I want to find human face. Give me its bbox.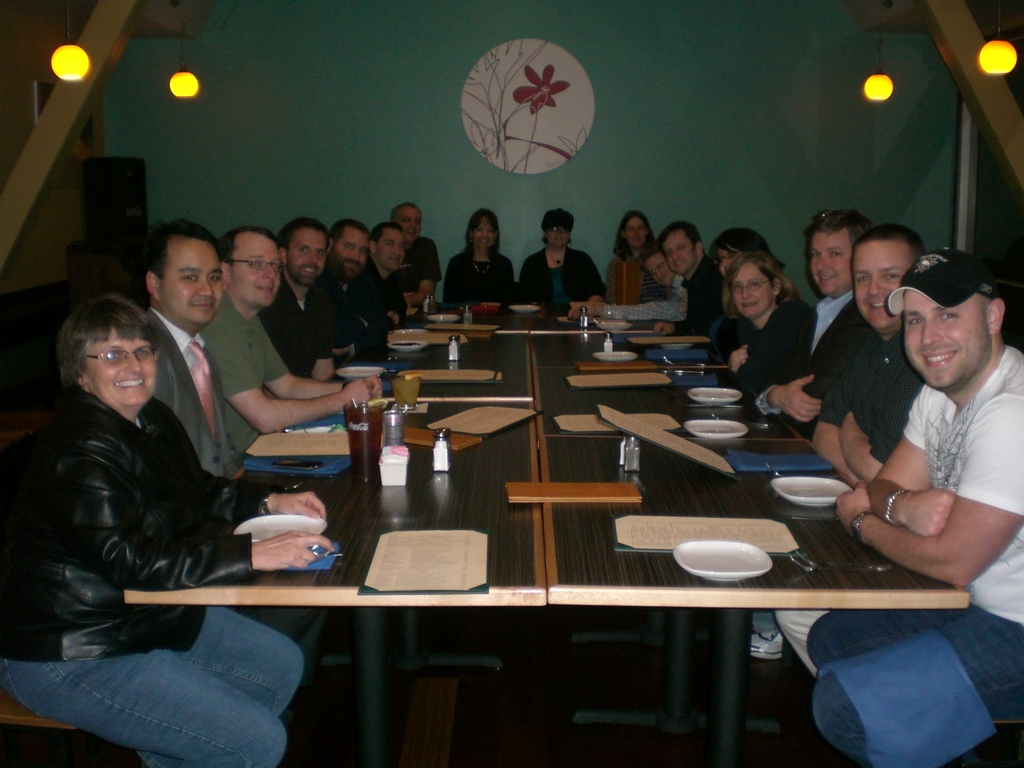
bbox(712, 241, 735, 273).
